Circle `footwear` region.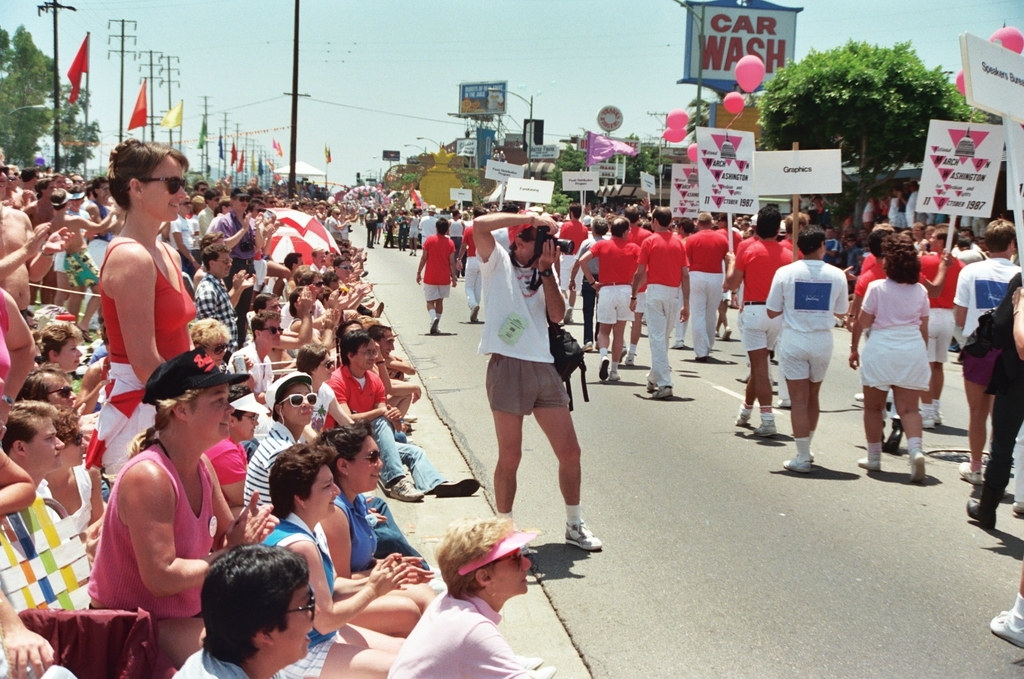
Region: Rect(599, 354, 607, 379).
